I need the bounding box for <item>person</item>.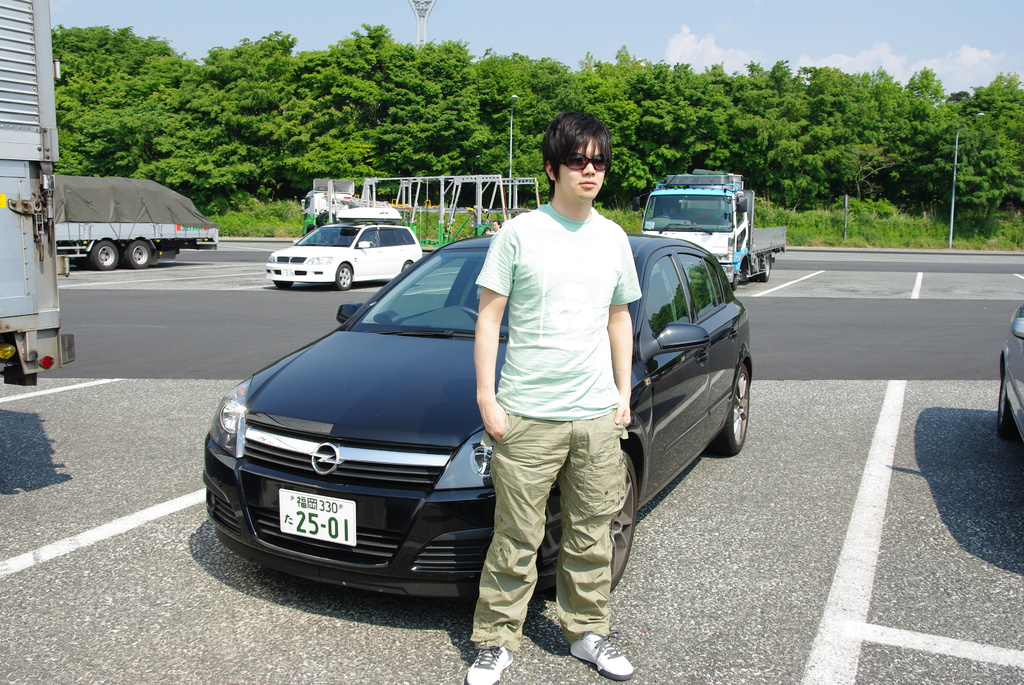
Here it is: [x1=458, y1=120, x2=648, y2=661].
